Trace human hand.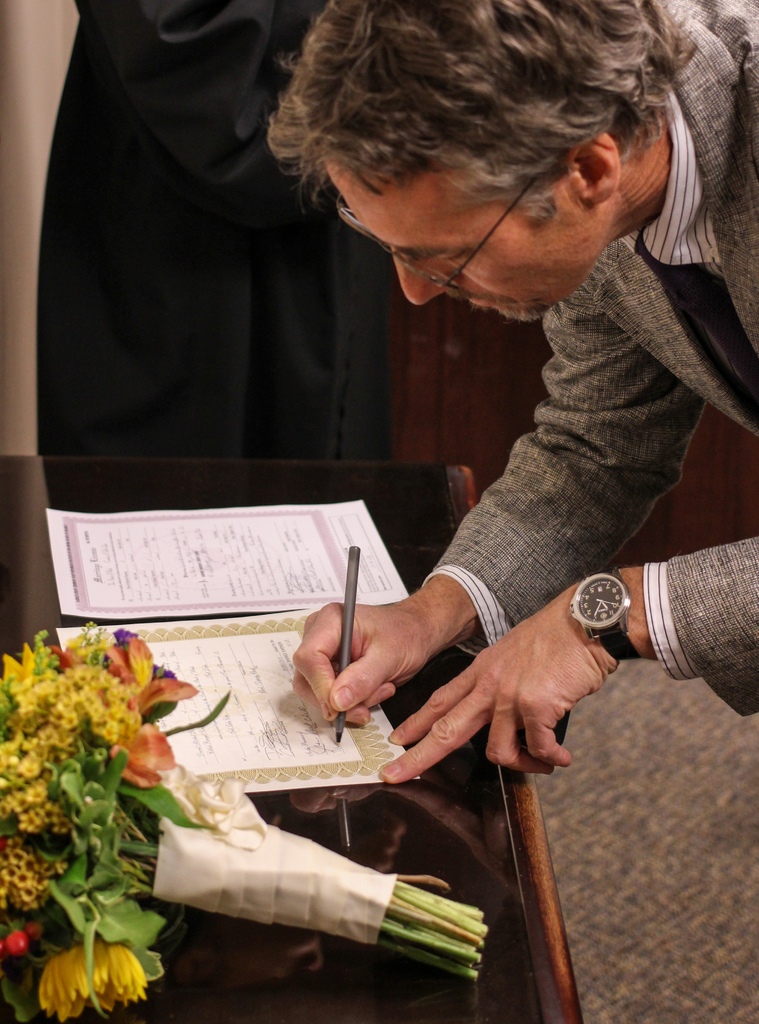
Traced to bbox=[374, 586, 621, 787].
